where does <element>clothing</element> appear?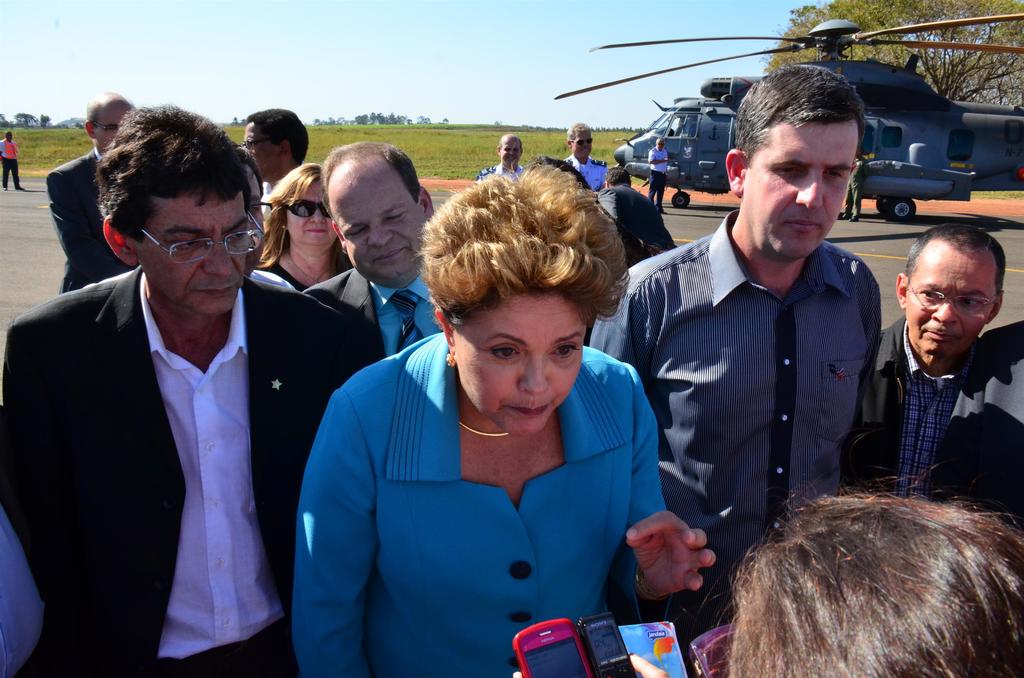
Appears at 253,245,356,292.
